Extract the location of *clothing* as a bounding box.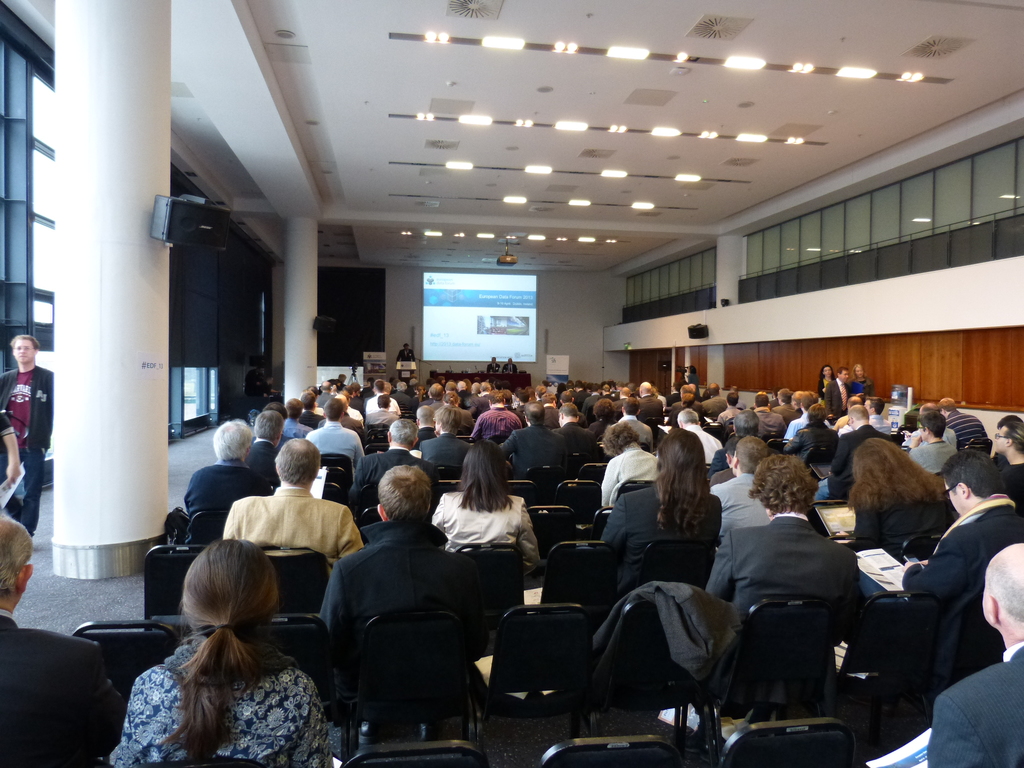
<box>875,490,1023,692</box>.
